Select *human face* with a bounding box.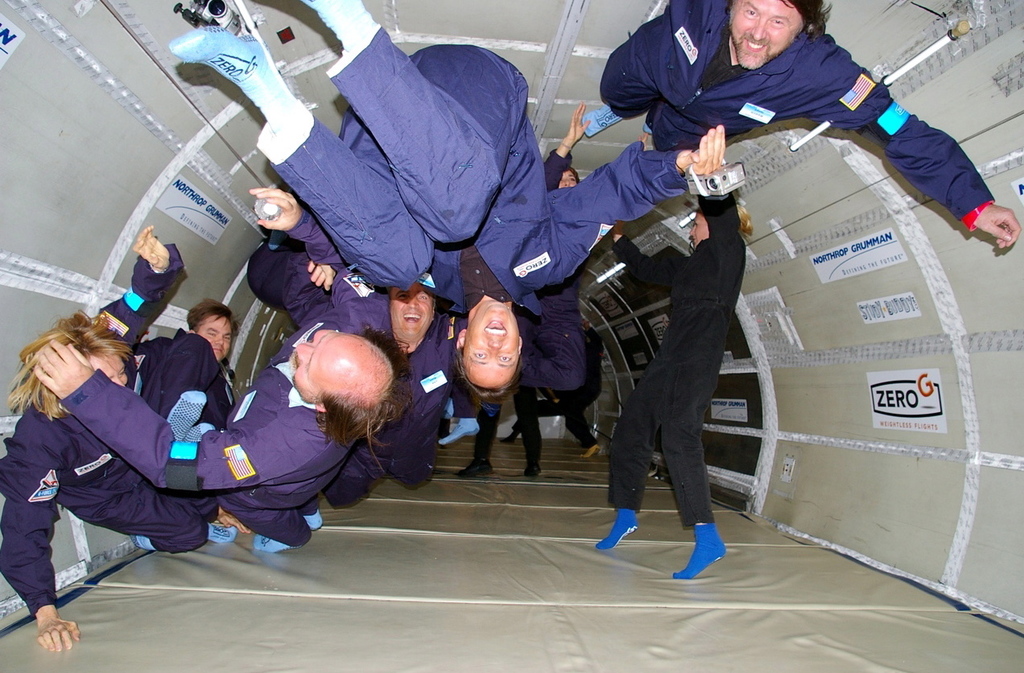
x1=728 y1=0 x2=804 y2=61.
